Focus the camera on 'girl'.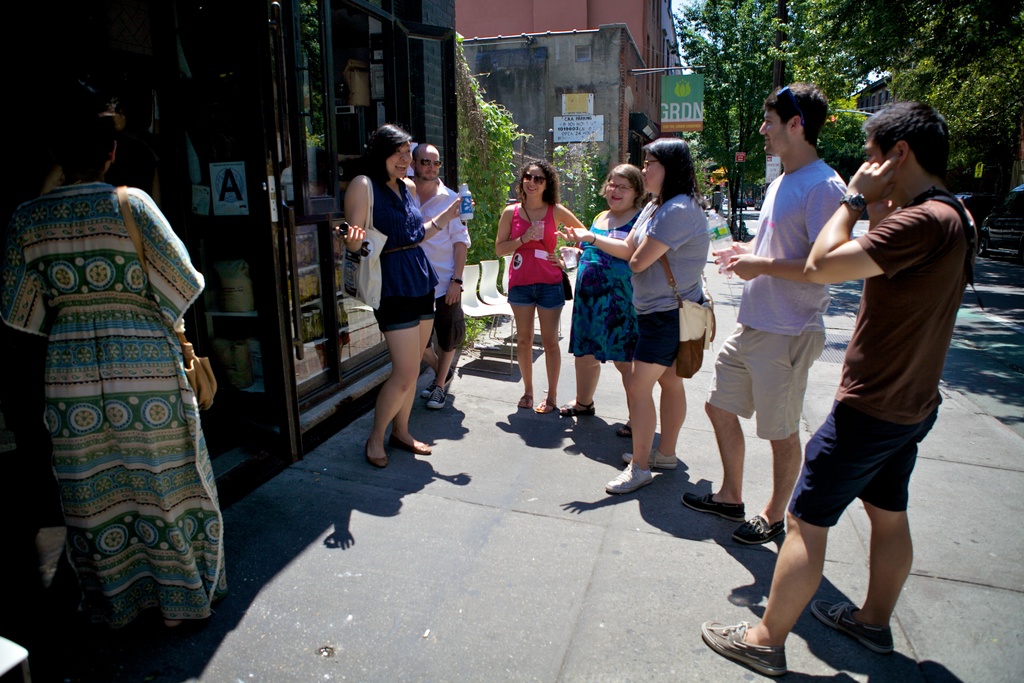
Focus region: box=[493, 156, 585, 415].
